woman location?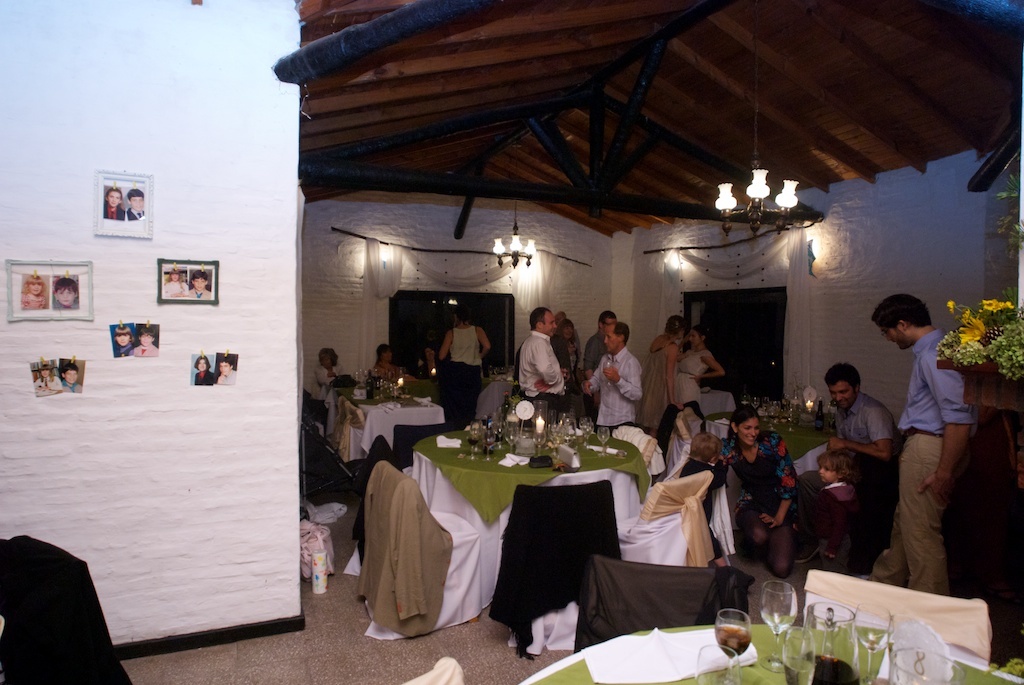
left=34, top=366, right=63, bottom=392
